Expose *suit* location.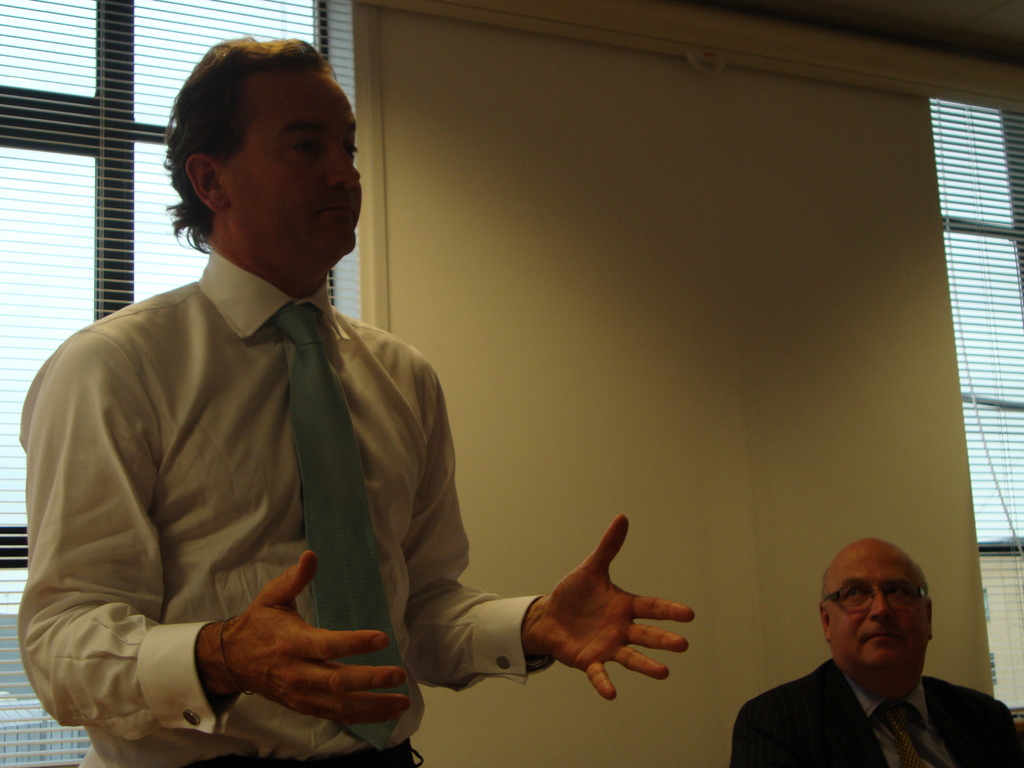
Exposed at detection(717, 612, 980, 765).
